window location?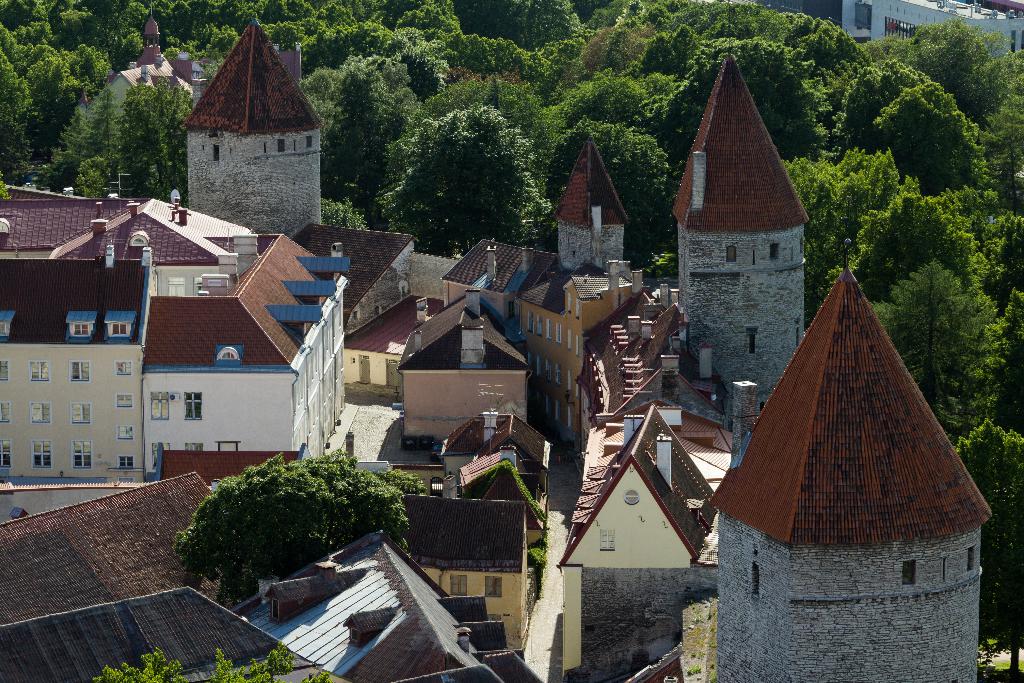
{"left": 33, "top": 400, "right": 51, "bottom": 424}
